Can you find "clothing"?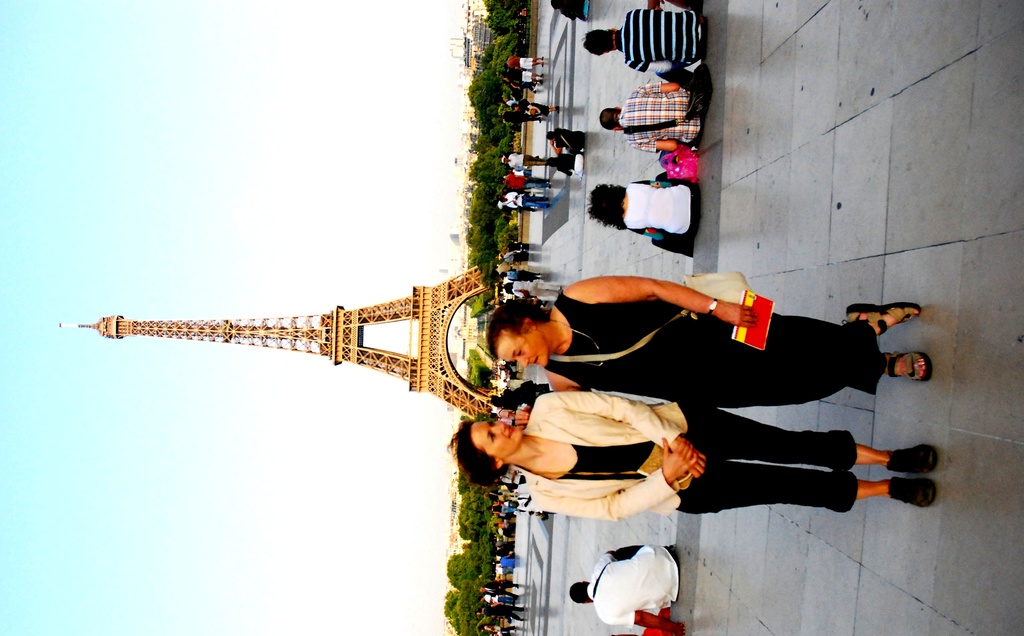
Yes, bounding box: <box>535,297,895,414</box>.
